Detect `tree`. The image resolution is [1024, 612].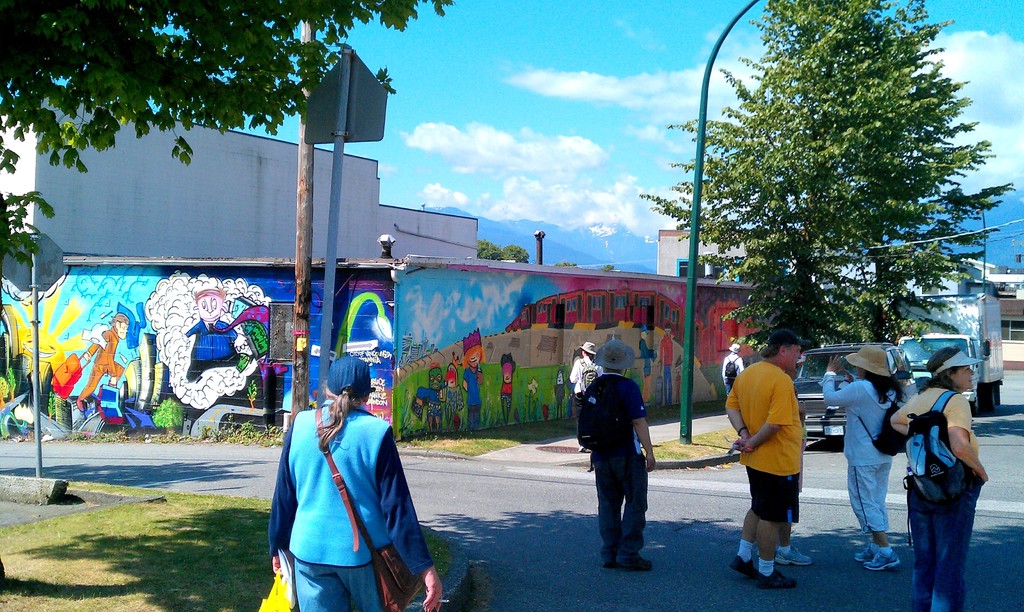
l=696, t=22, r=983, b=380.
